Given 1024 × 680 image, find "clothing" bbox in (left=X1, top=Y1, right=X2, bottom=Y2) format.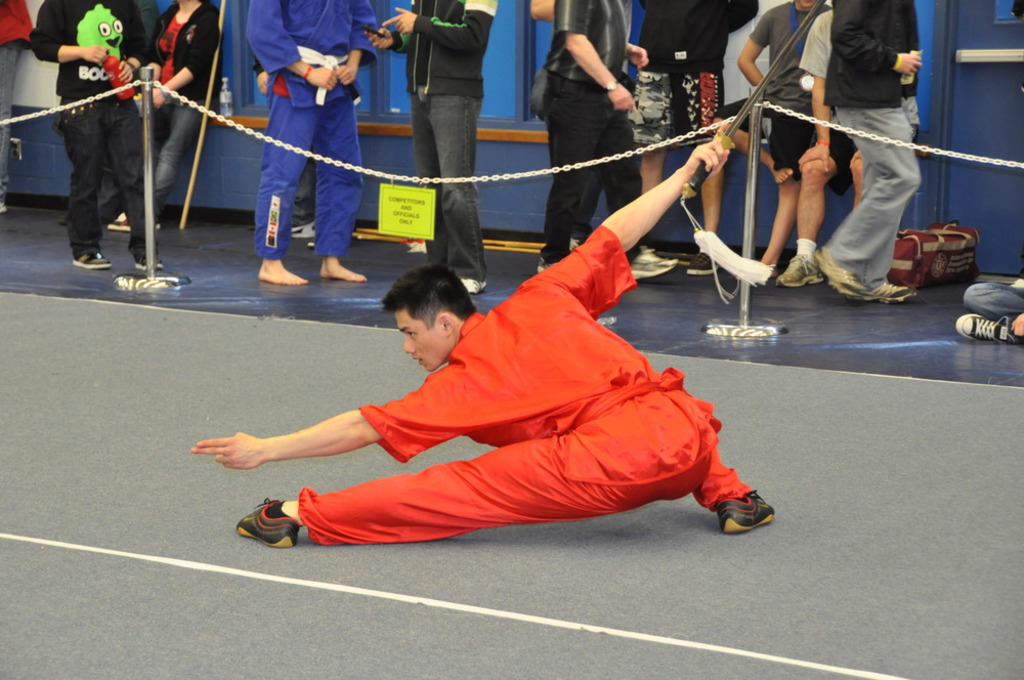
(left=0, top=0, right=40, bottom=206).
